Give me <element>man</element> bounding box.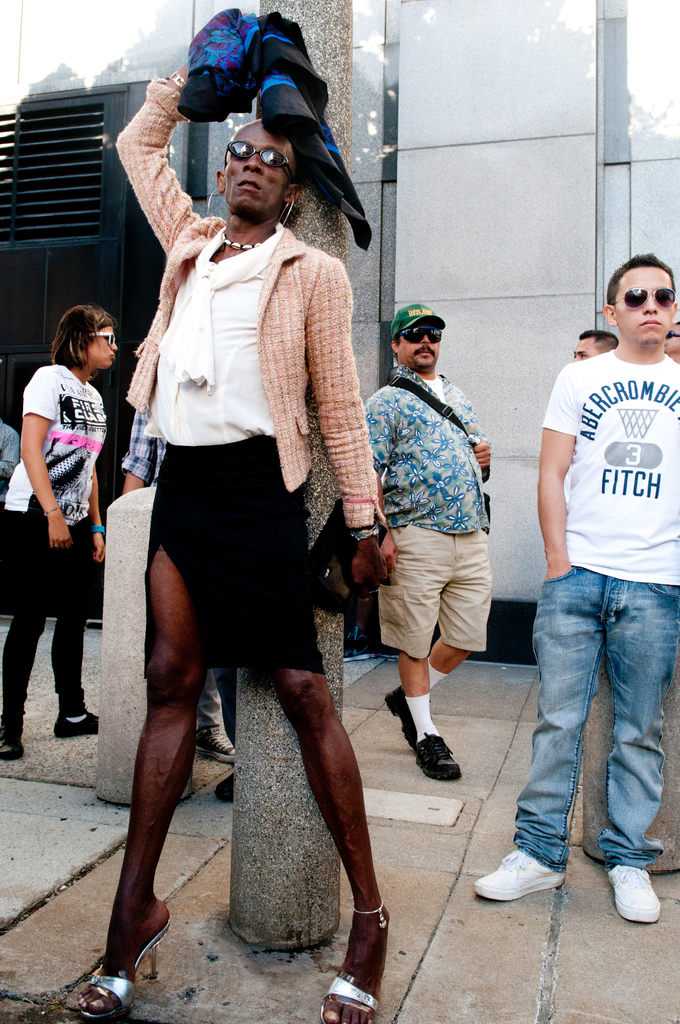
select_region(344, 296, 496, 780).
